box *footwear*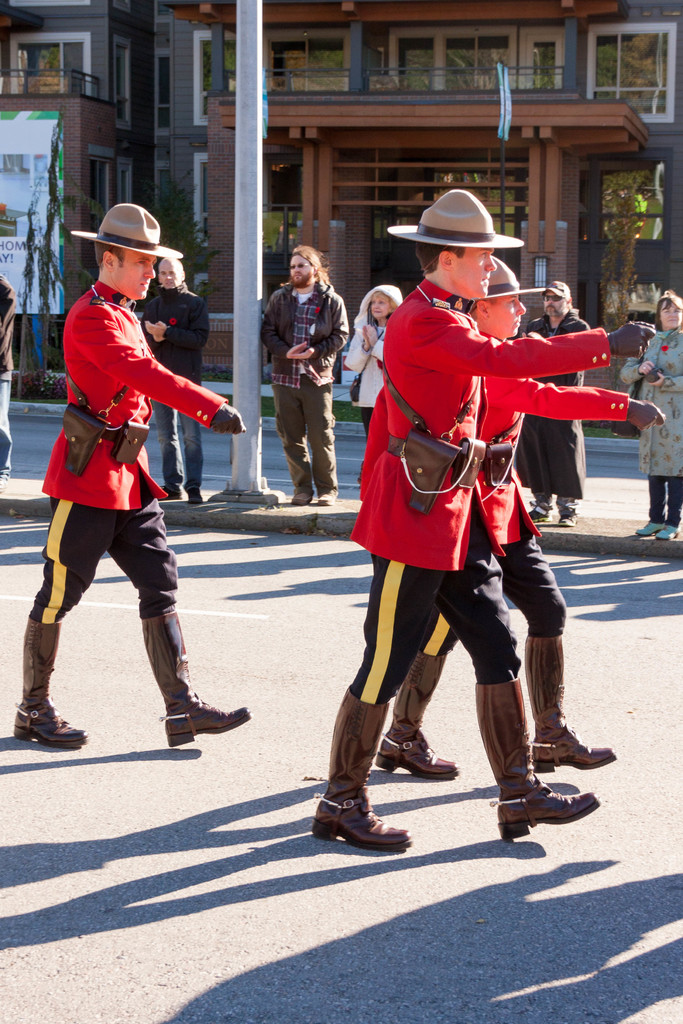
x1=527 y1=630 x2=625 y2=769
